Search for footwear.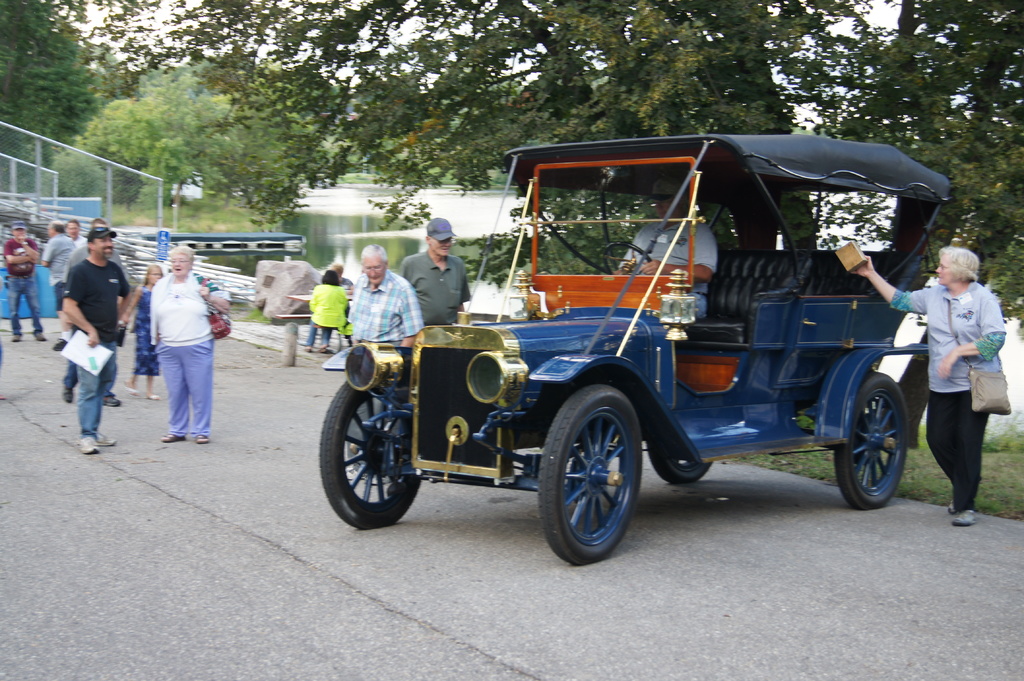
Found at (91,429,118,448).
